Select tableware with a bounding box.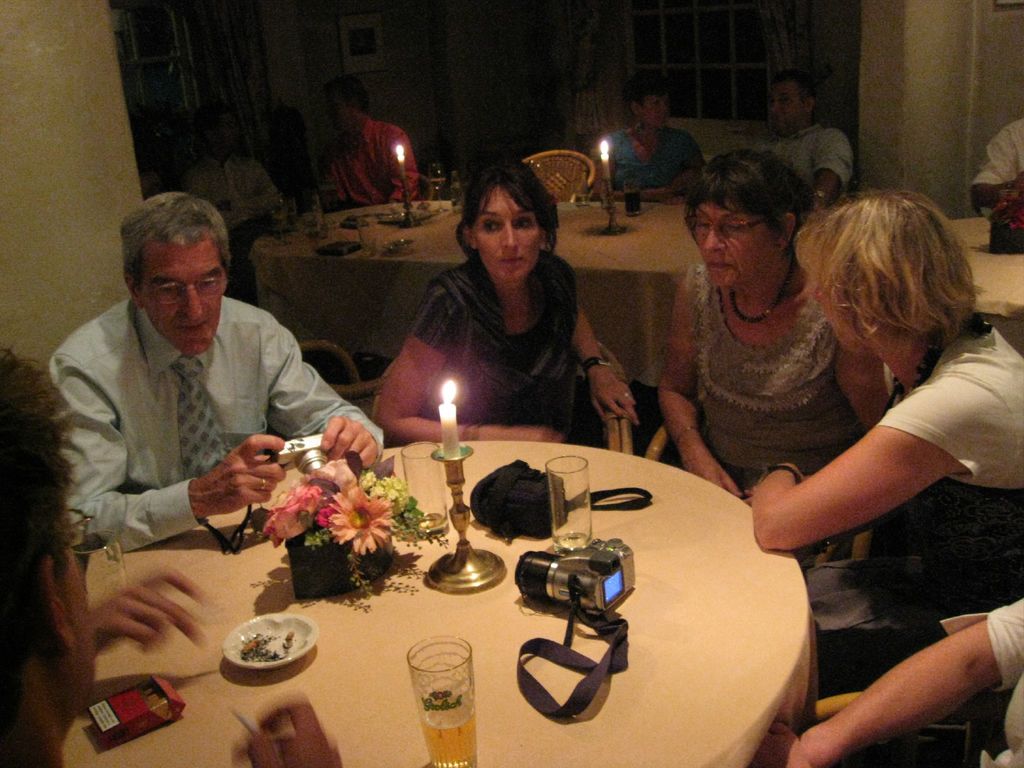
(x1=540, y1=451, x2=593, y2=554).
